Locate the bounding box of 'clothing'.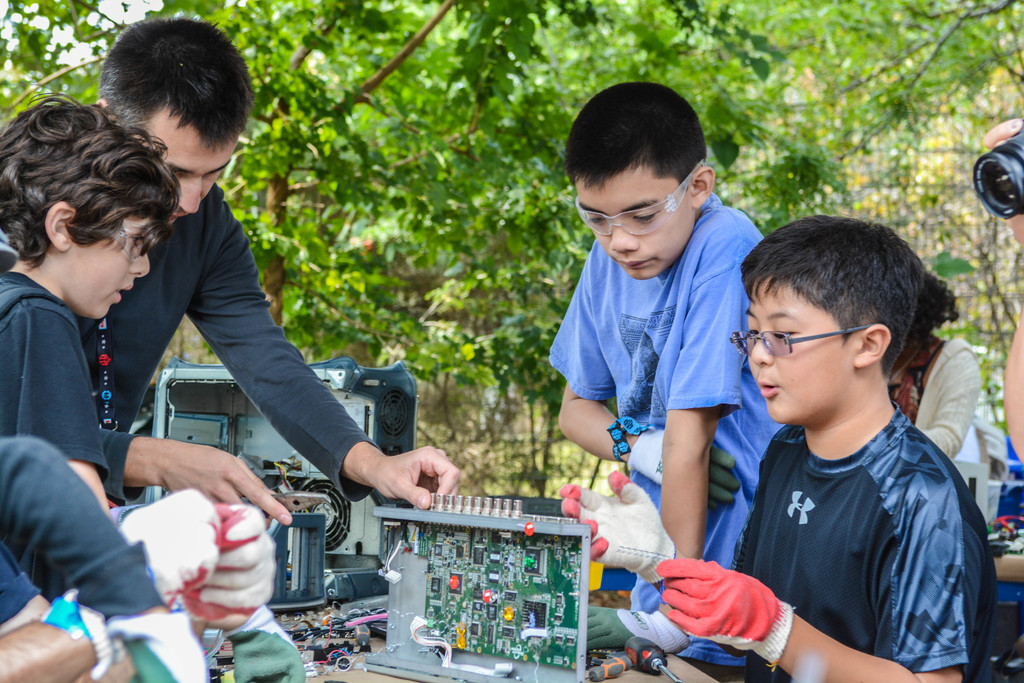
Bounding box: l=0, t=181, r=383, b=483.
